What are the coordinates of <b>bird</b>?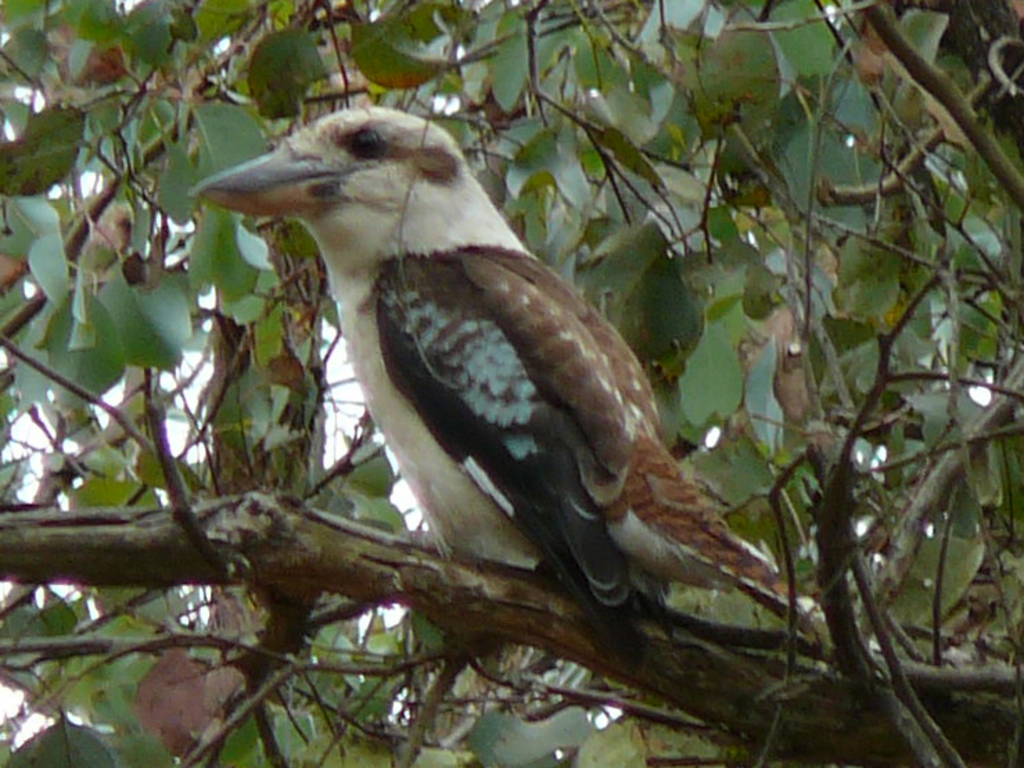
<box>168,112,766,667</box>.
